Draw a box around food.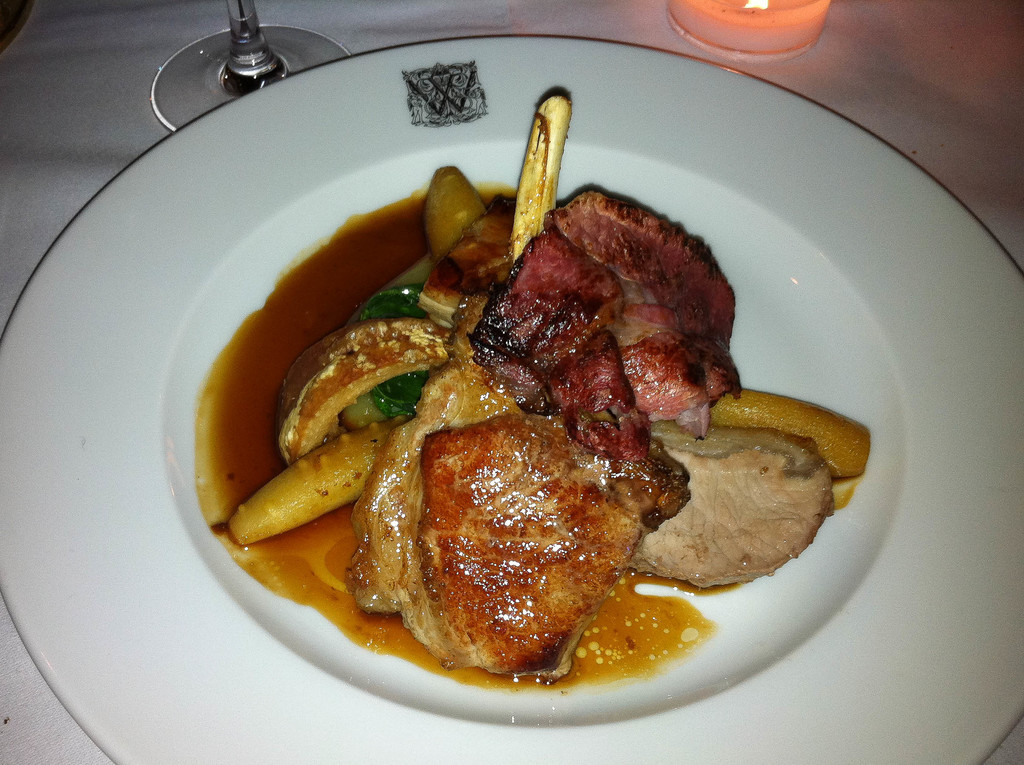
(413,196,518,327).
